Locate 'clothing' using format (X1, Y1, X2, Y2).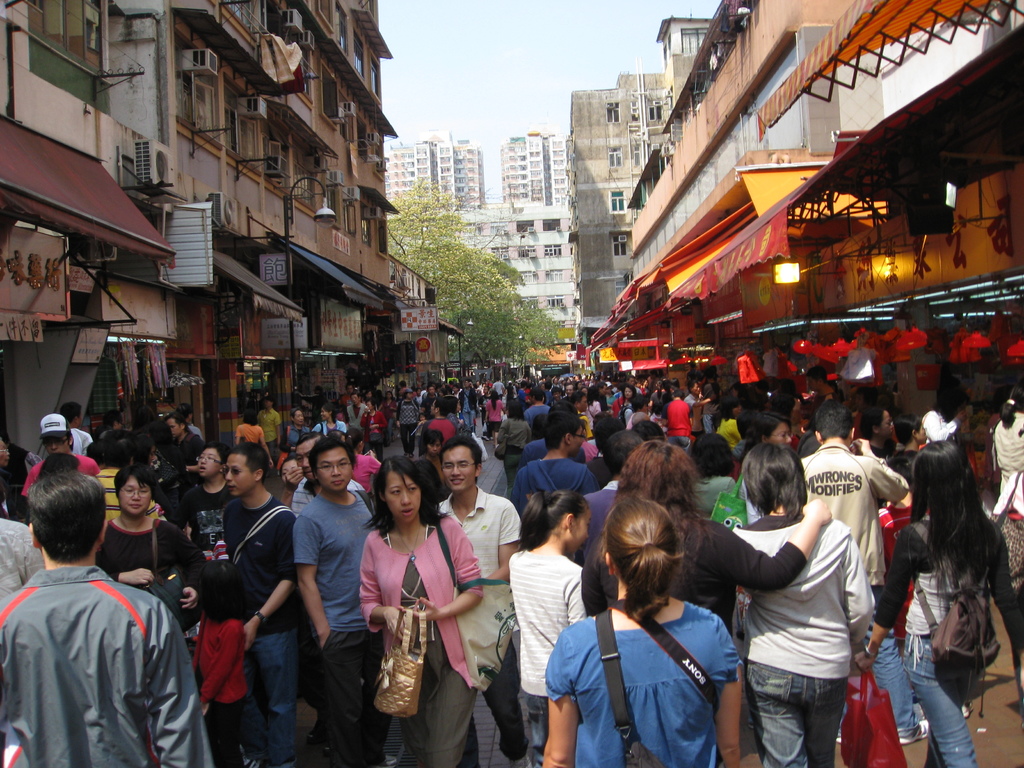
(97, 522, 202, 590).
